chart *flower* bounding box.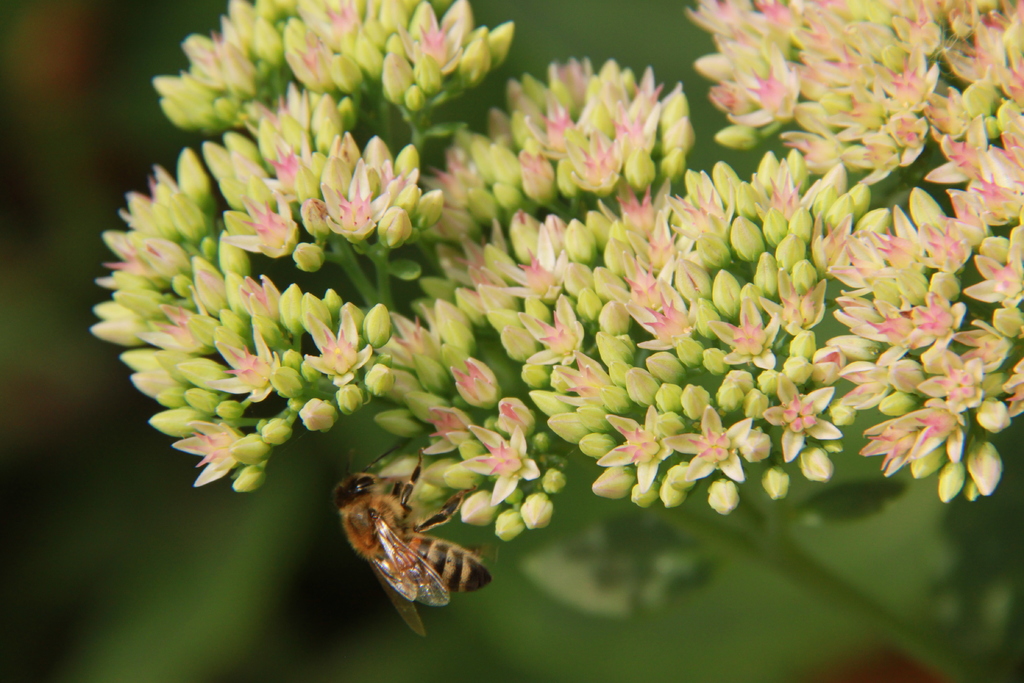
Charted: <bbox>446, 357, 504, 411</bbox>.
